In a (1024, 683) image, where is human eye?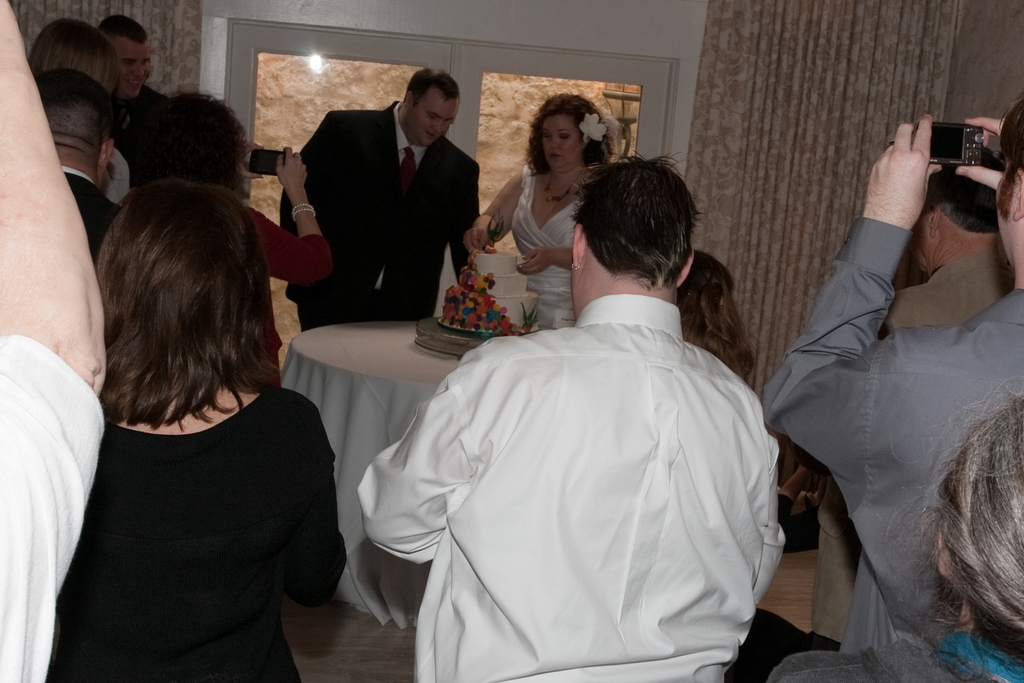
{"x1": 428, "y1": 113, "x2": 435, "y2": 120}.
